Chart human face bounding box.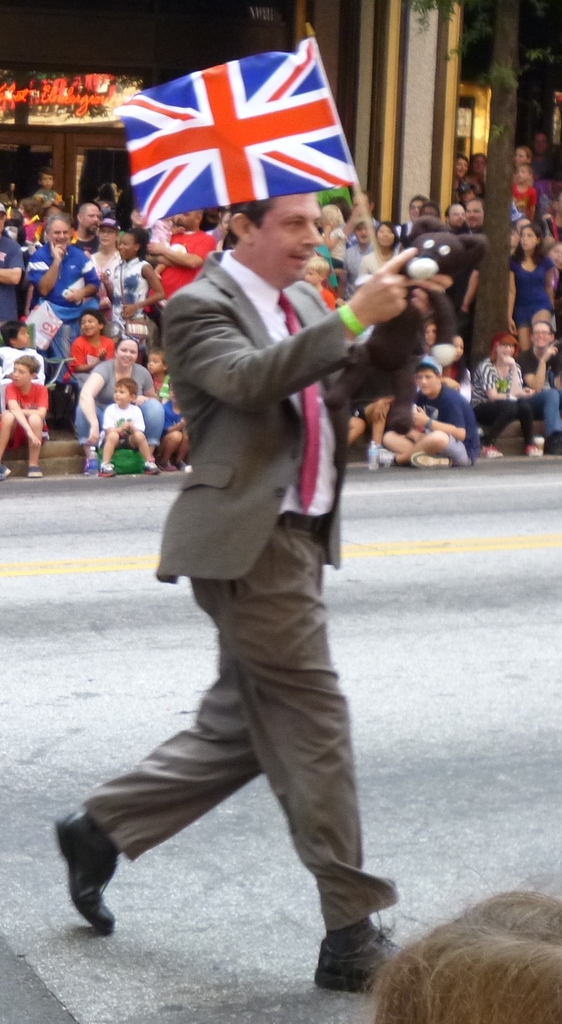
Charted: locate(518, 164, 530, 179).
